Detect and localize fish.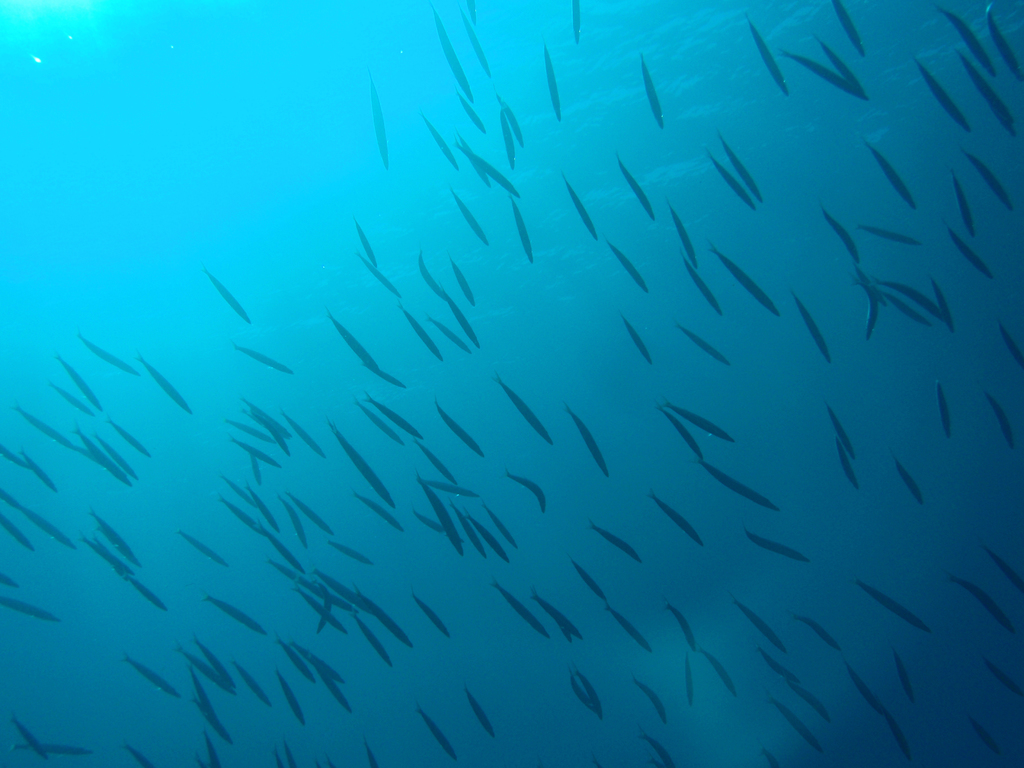
Localized at x1=834 y1=433 x2=861 y2=491.
